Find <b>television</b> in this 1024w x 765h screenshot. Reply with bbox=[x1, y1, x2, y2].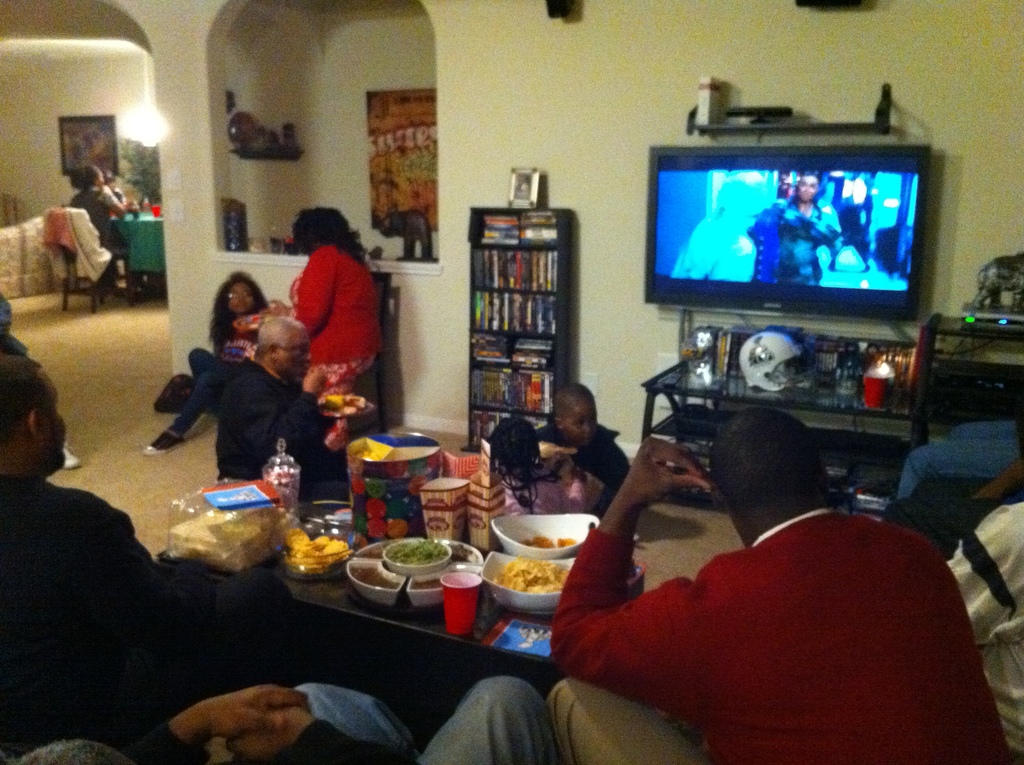
bbox=[648, 143, 929, 317].
